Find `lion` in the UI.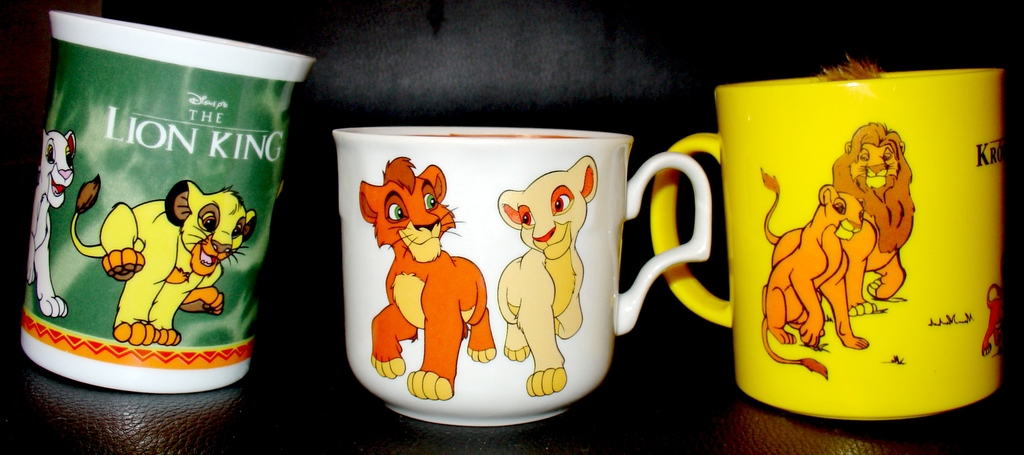
UI element at crop(70, 173, 259, 347).
